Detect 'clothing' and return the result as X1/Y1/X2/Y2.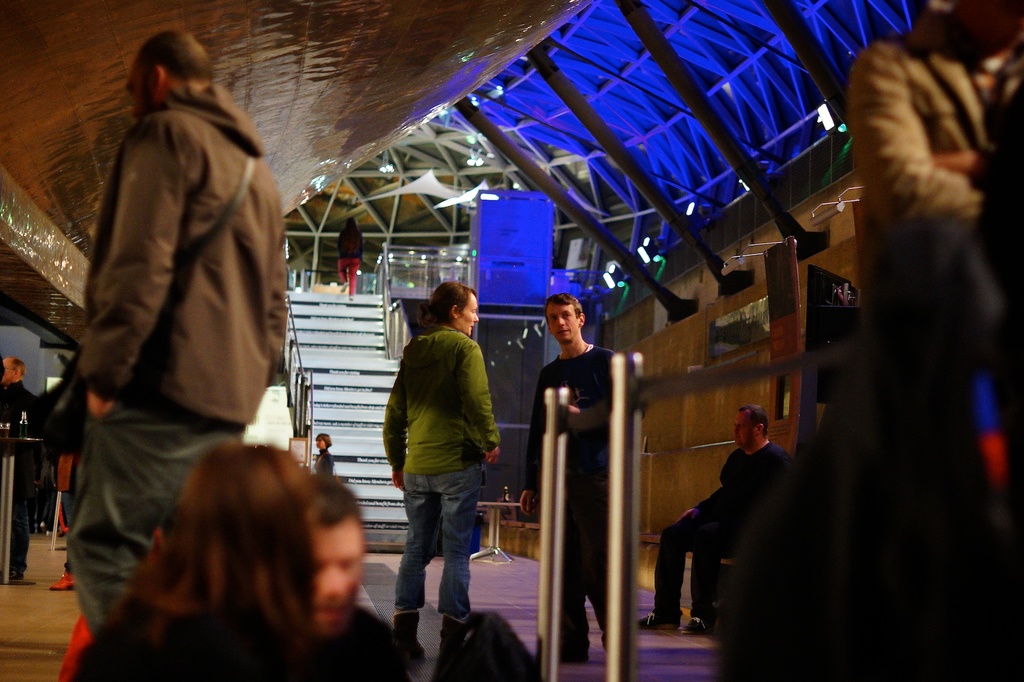
381/327/500/621.
